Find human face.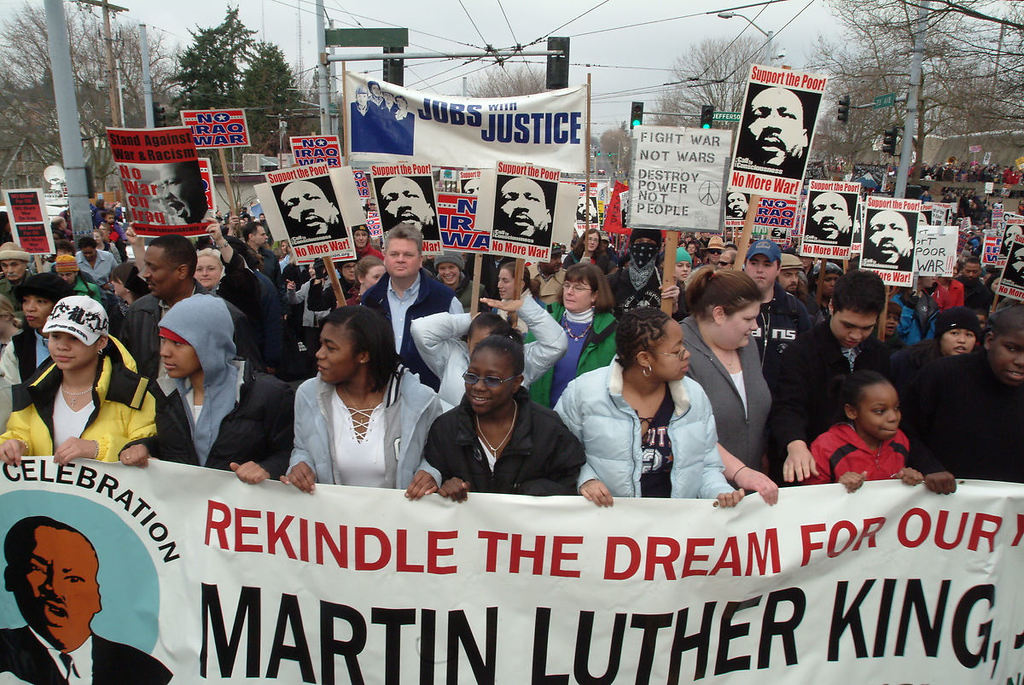
[x1=811, y1=191, x2=847, y2=241].
